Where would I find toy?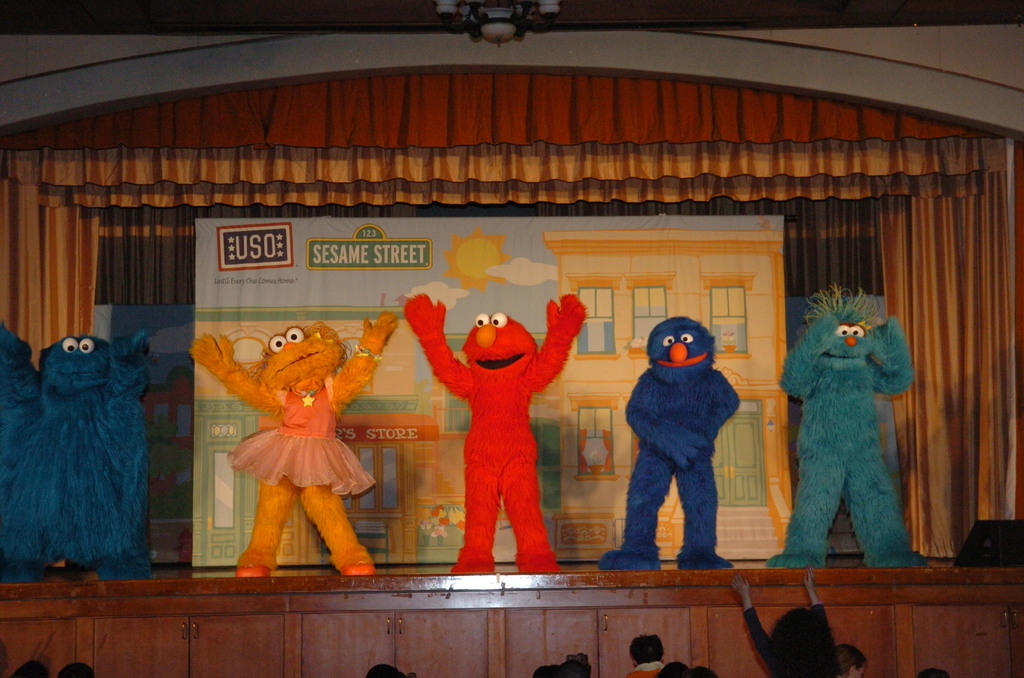
At x1=601 y1=310 x2=738 y2=567.
